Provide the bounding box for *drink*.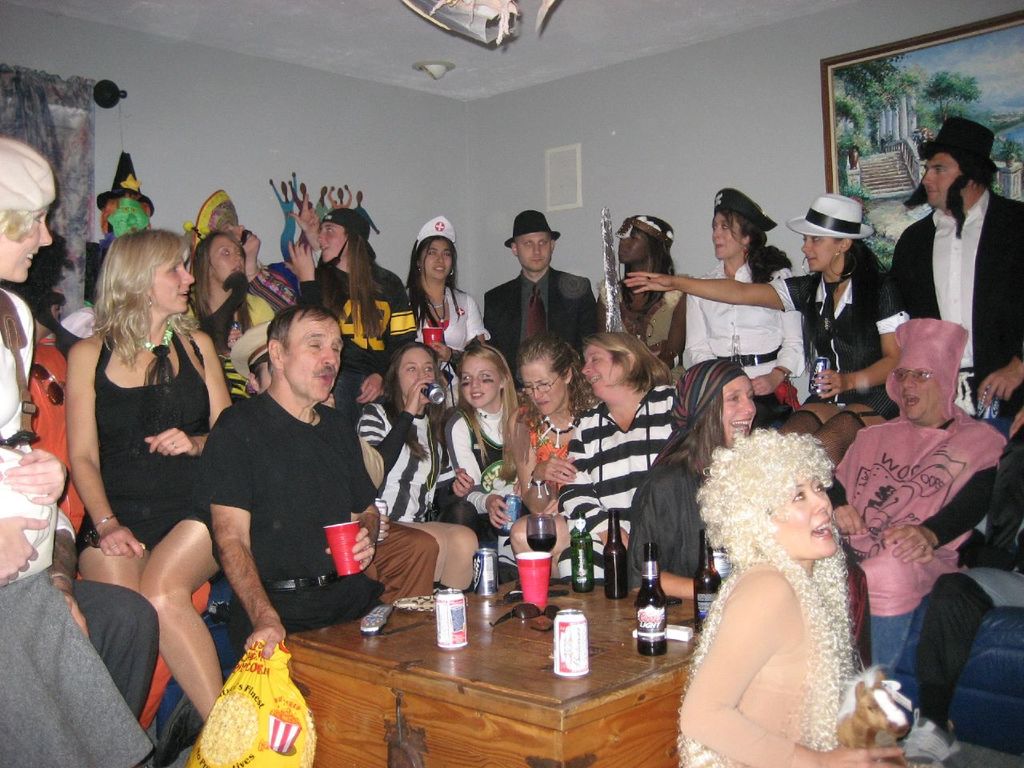
<bbox>605, 510, 626, 598</bbox>.
